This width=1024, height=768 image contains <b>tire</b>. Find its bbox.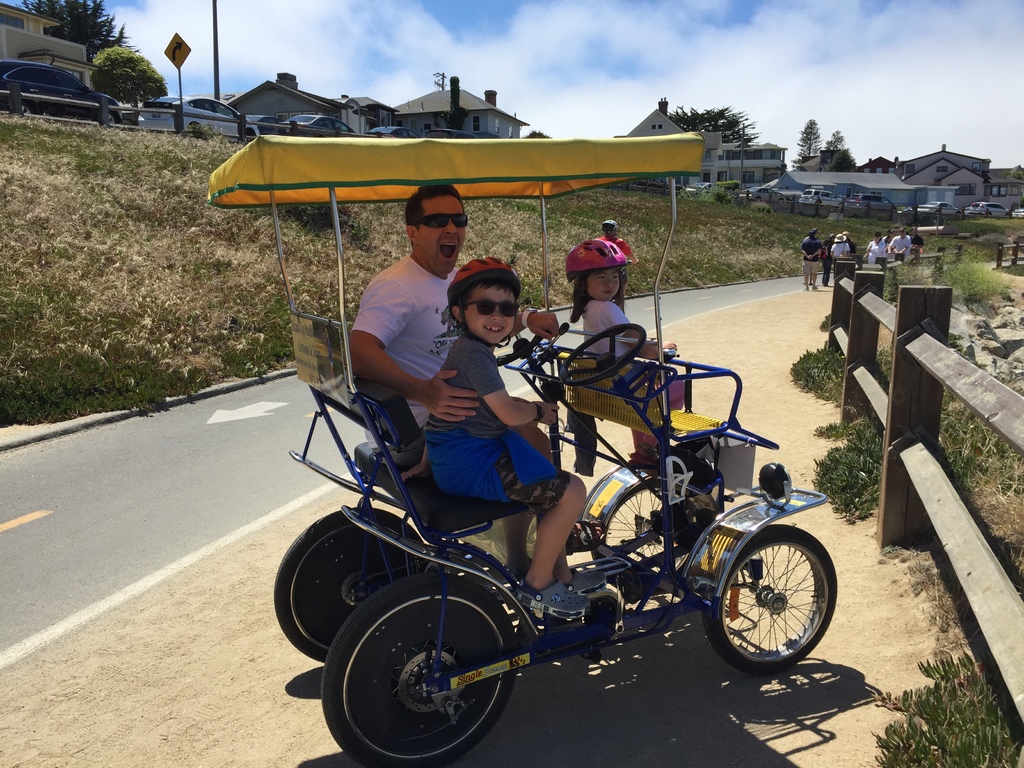
x1=955 y1=209 x2=964 y2=212.
